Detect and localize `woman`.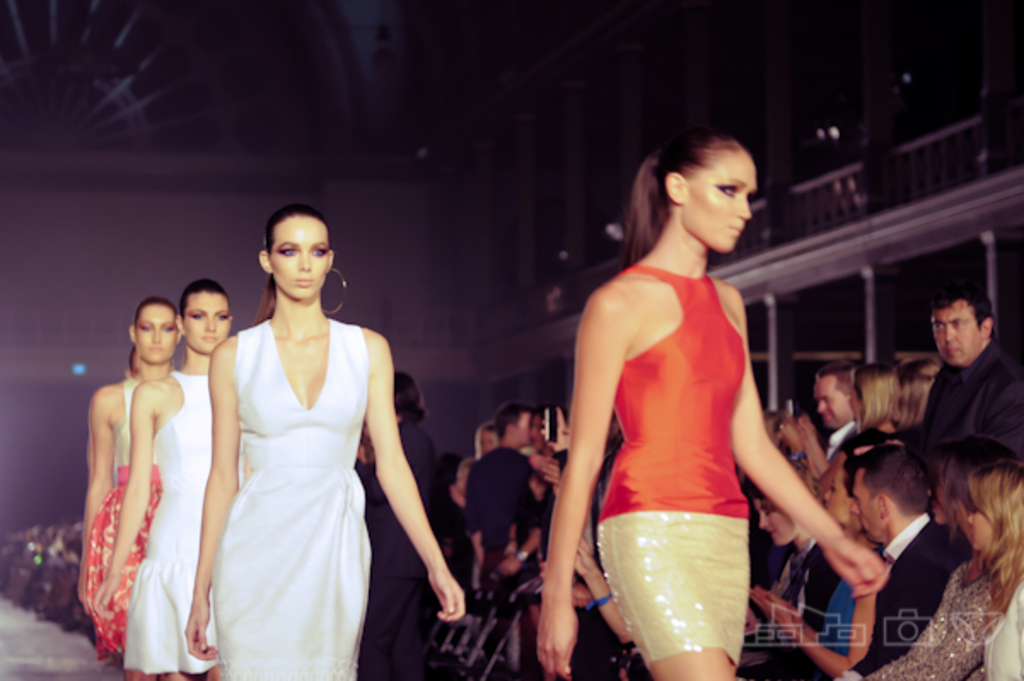
Localized at locate(811, 362, 905, 632).
